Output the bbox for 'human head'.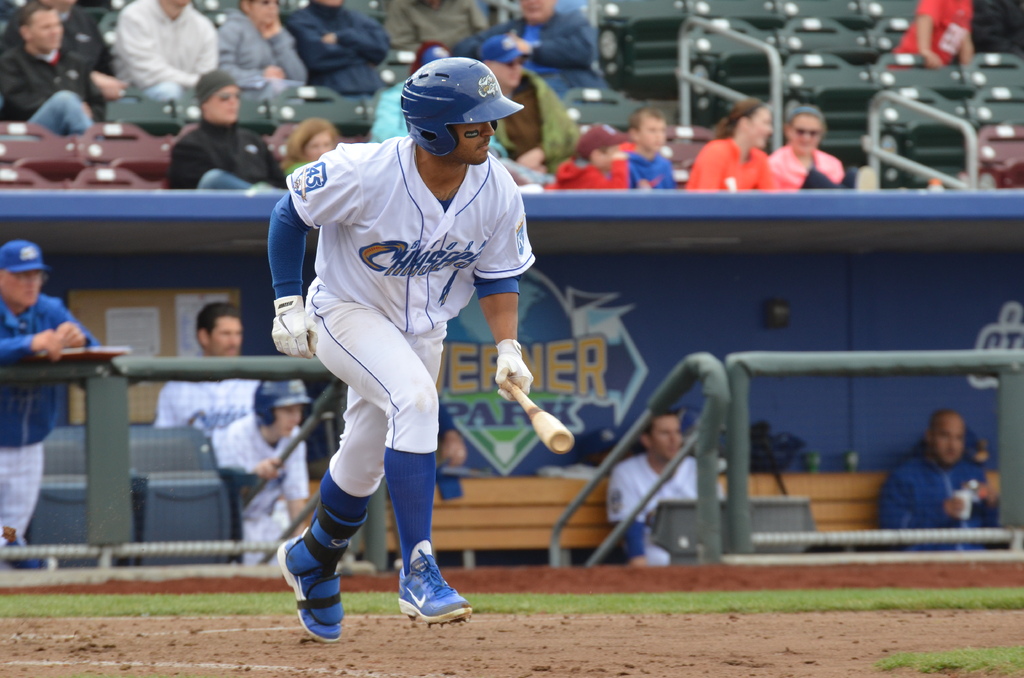
195:302:241:357.
